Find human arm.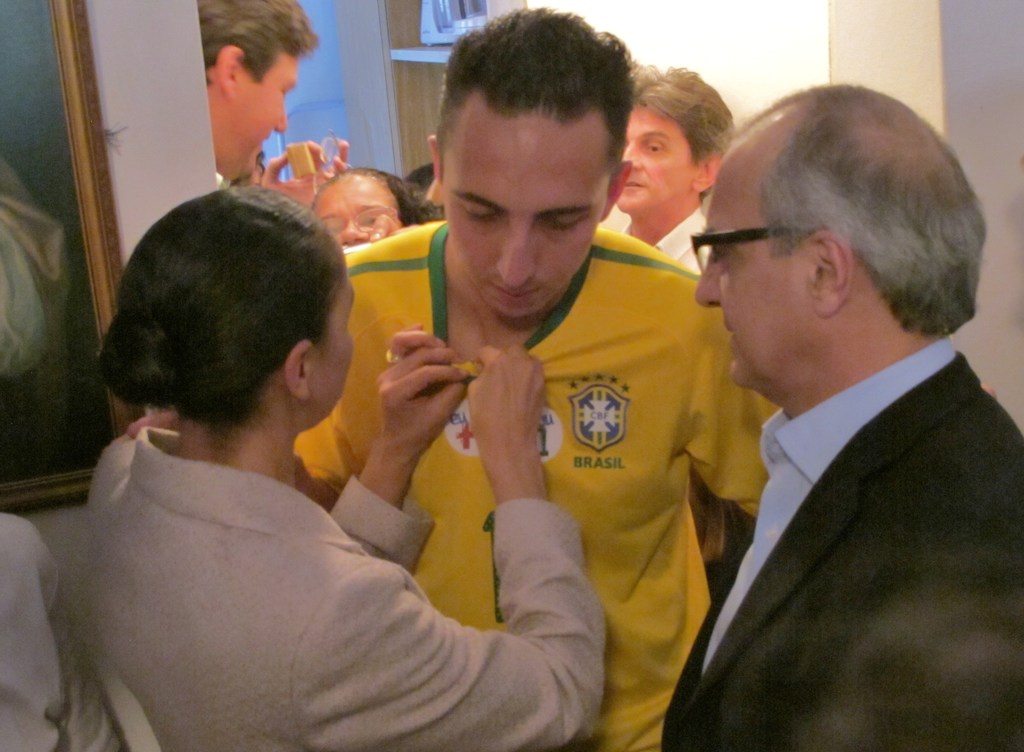
35,523,133,751.
